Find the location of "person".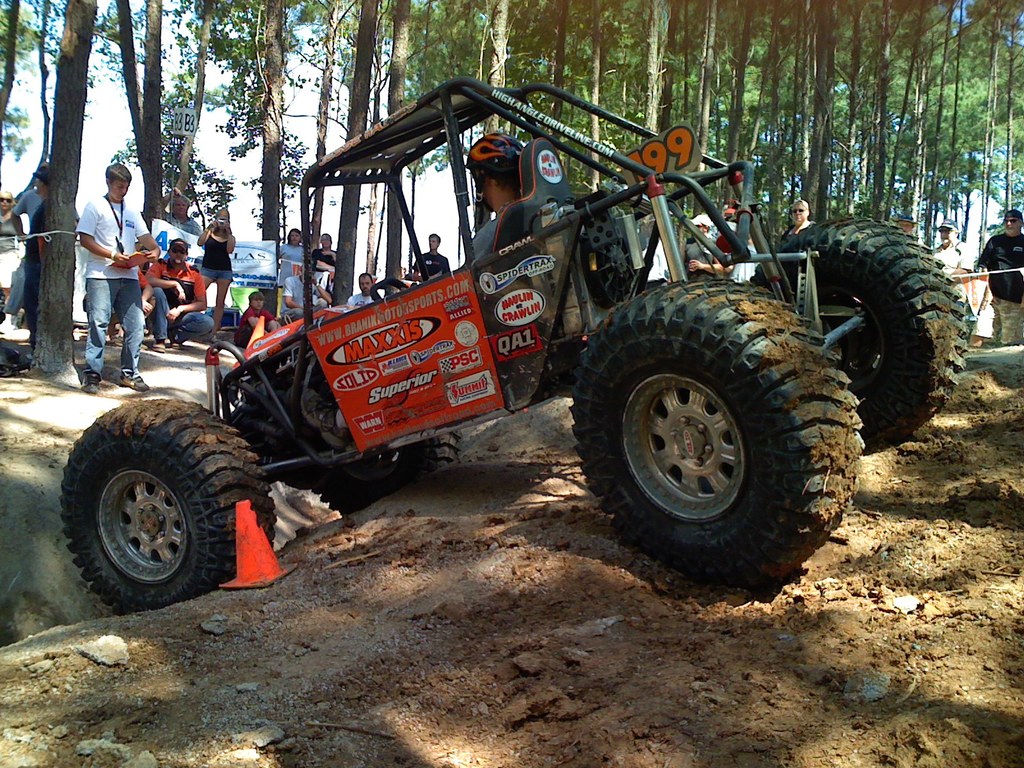
Location: (x1=0, y1=186, x2=18, y2=301).
